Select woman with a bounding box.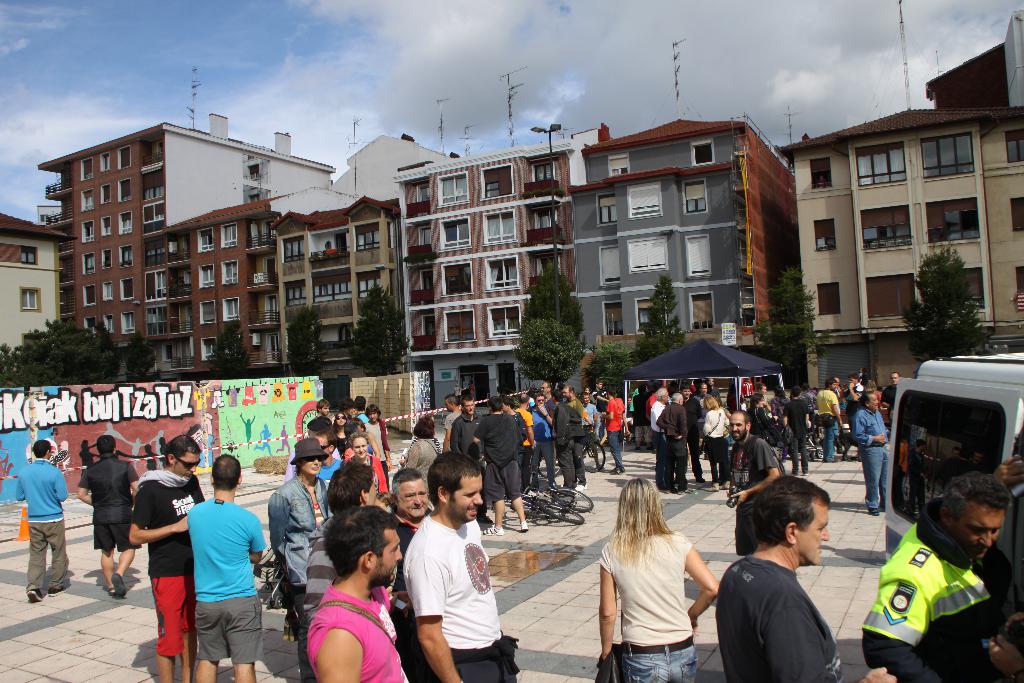
bbox(595, 474, 711, 682).
